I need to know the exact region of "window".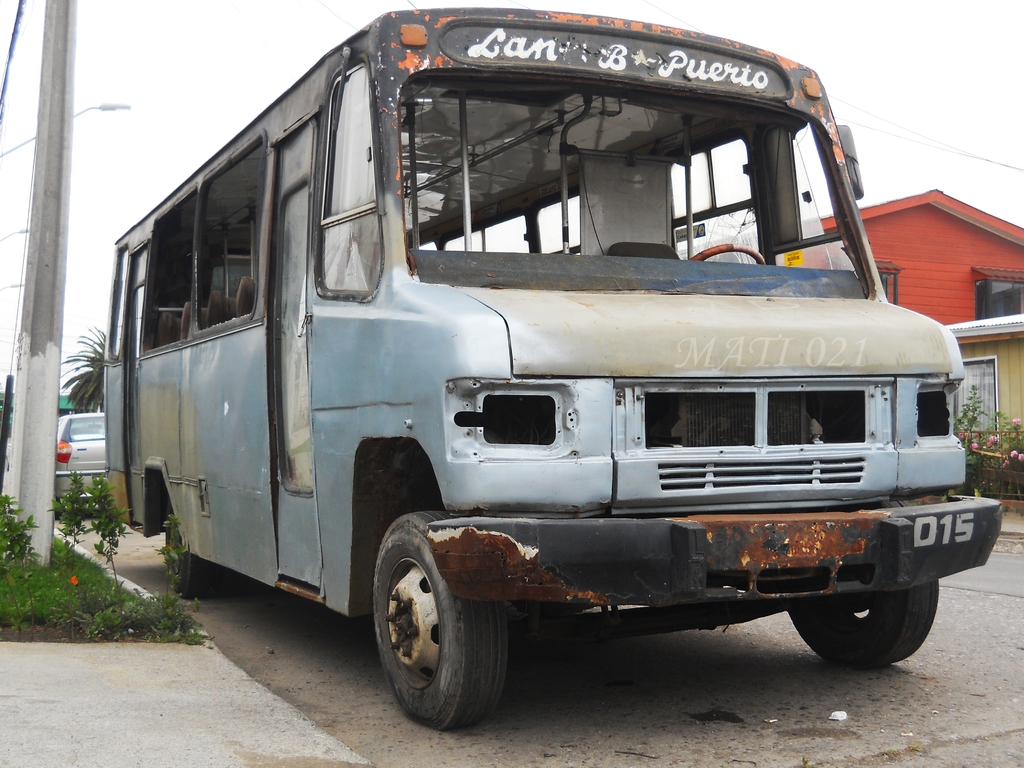
Region: crop(831, 257, 898, 304).
